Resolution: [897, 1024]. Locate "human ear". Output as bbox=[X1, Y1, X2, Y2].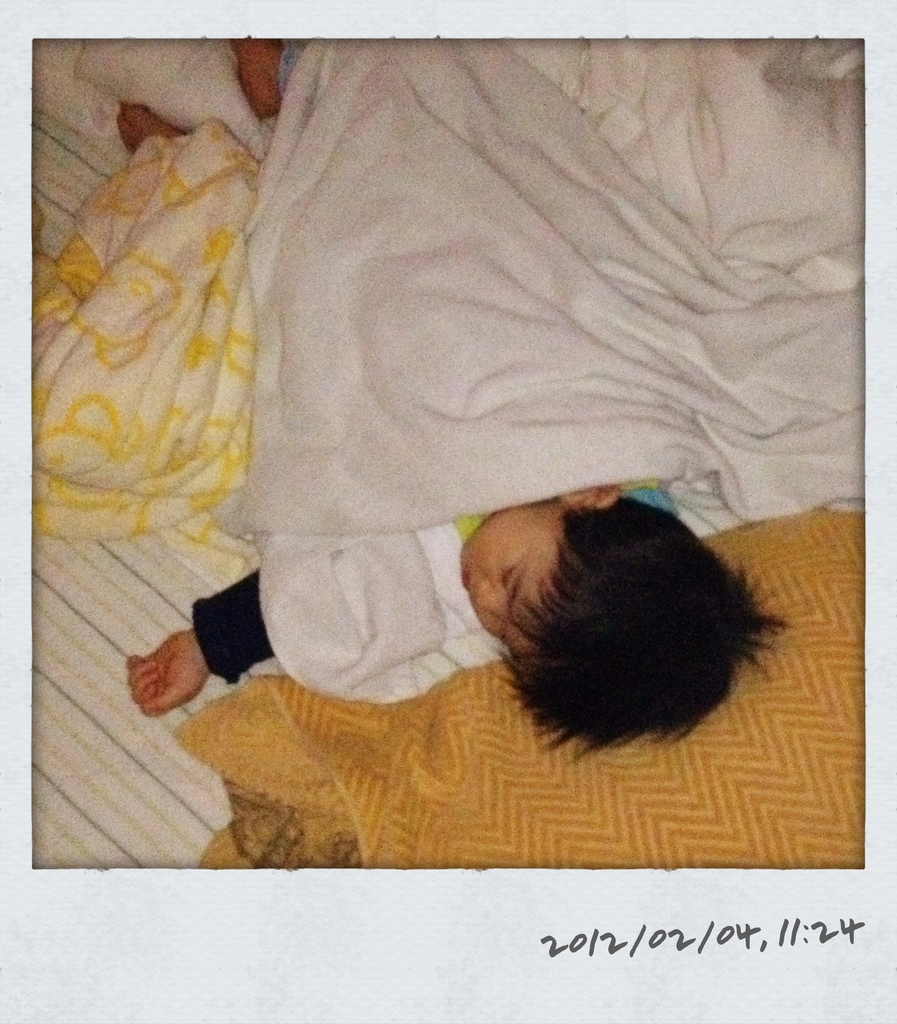
bbox=[565, 481, 619, 506].
